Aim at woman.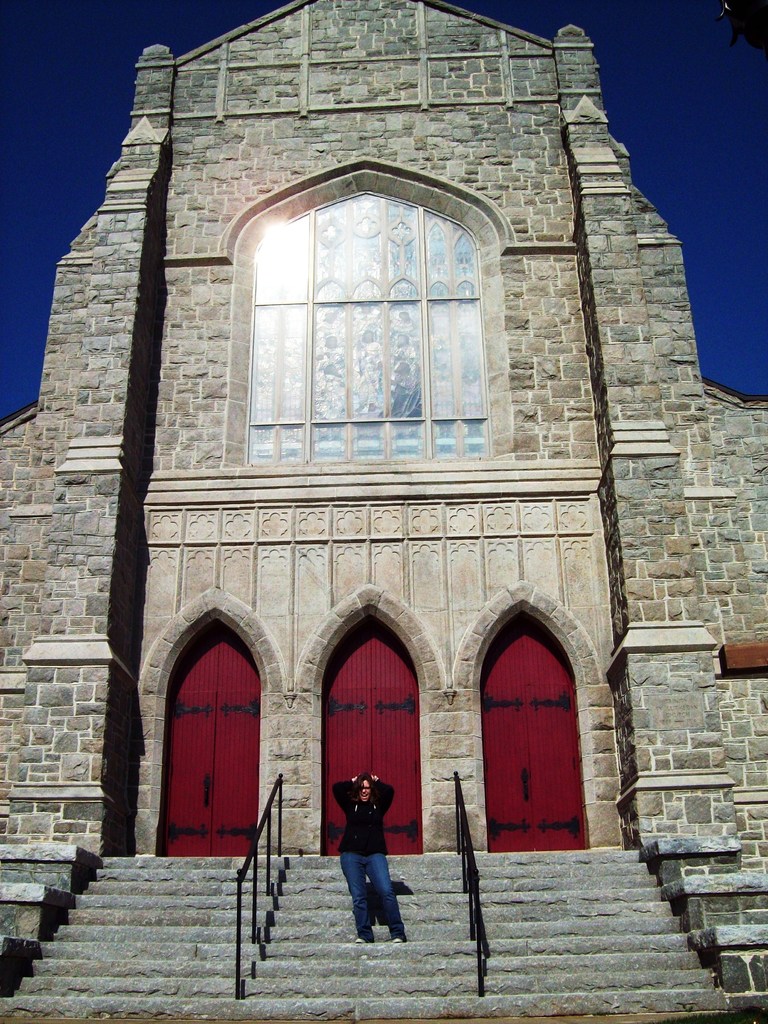
Aimed at [328,760,413,949].
